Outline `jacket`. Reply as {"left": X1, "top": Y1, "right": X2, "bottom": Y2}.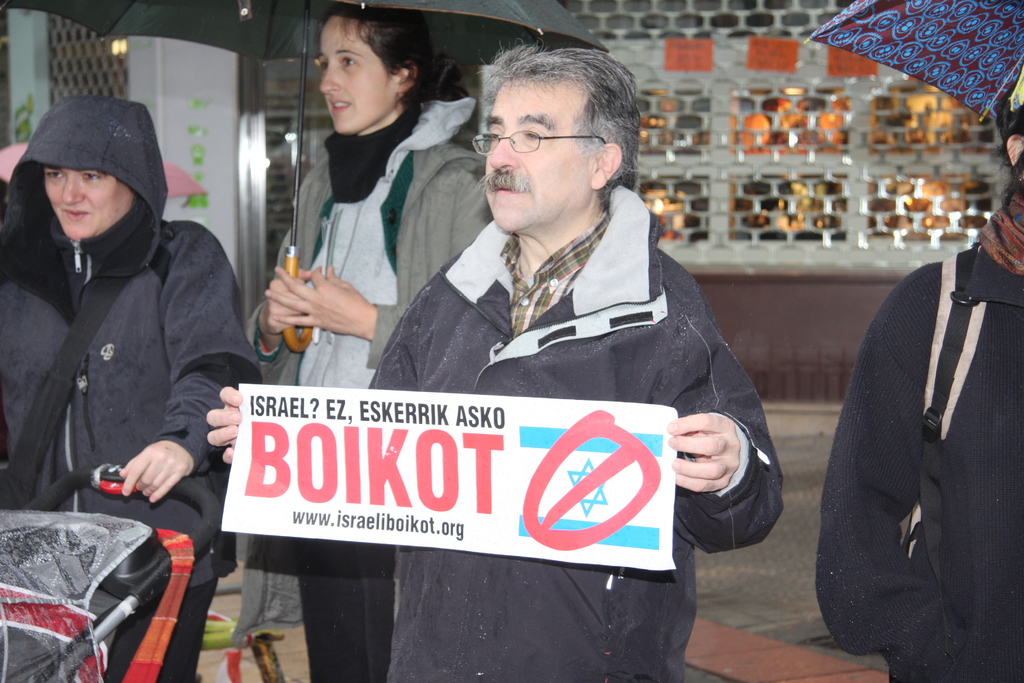
{"left": 236, "top": 53, "right": 490, "bottom": 643}.
